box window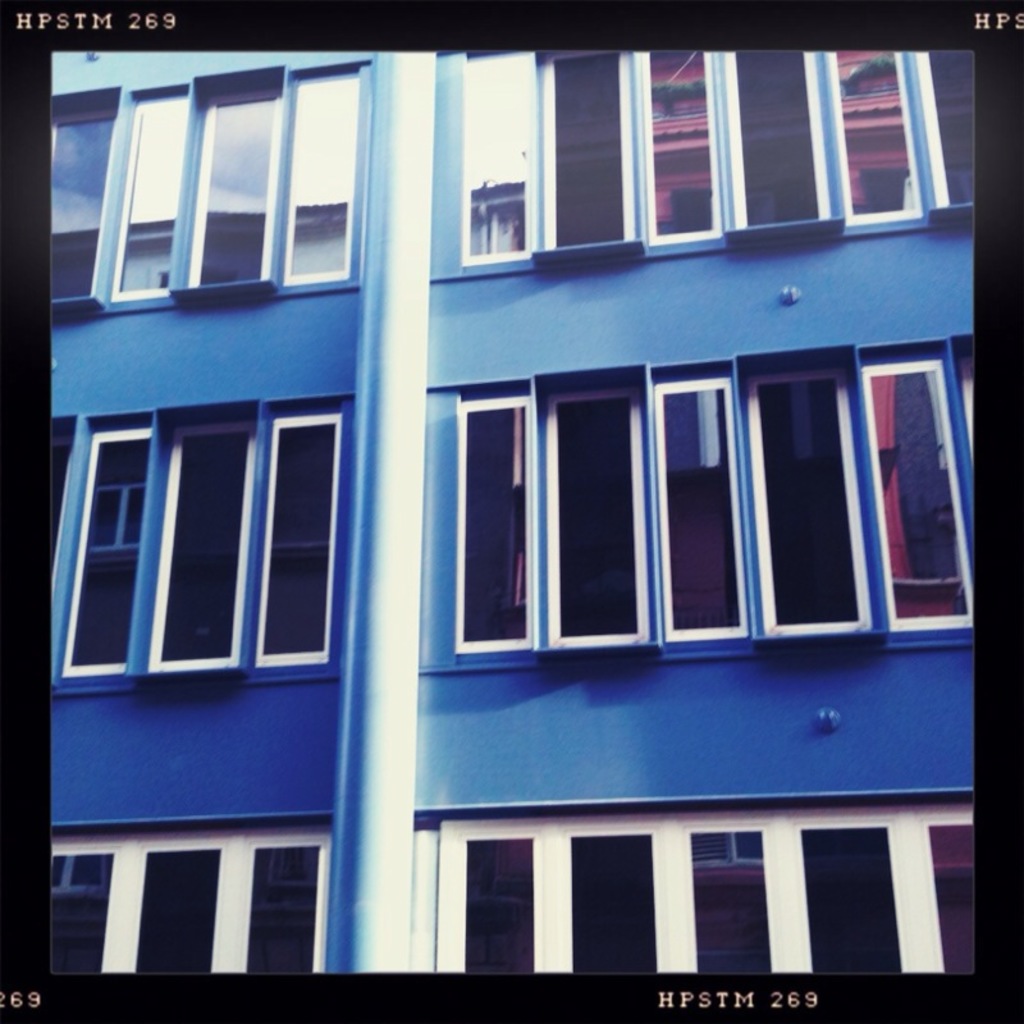
detection(451, 50, 969, 269)
